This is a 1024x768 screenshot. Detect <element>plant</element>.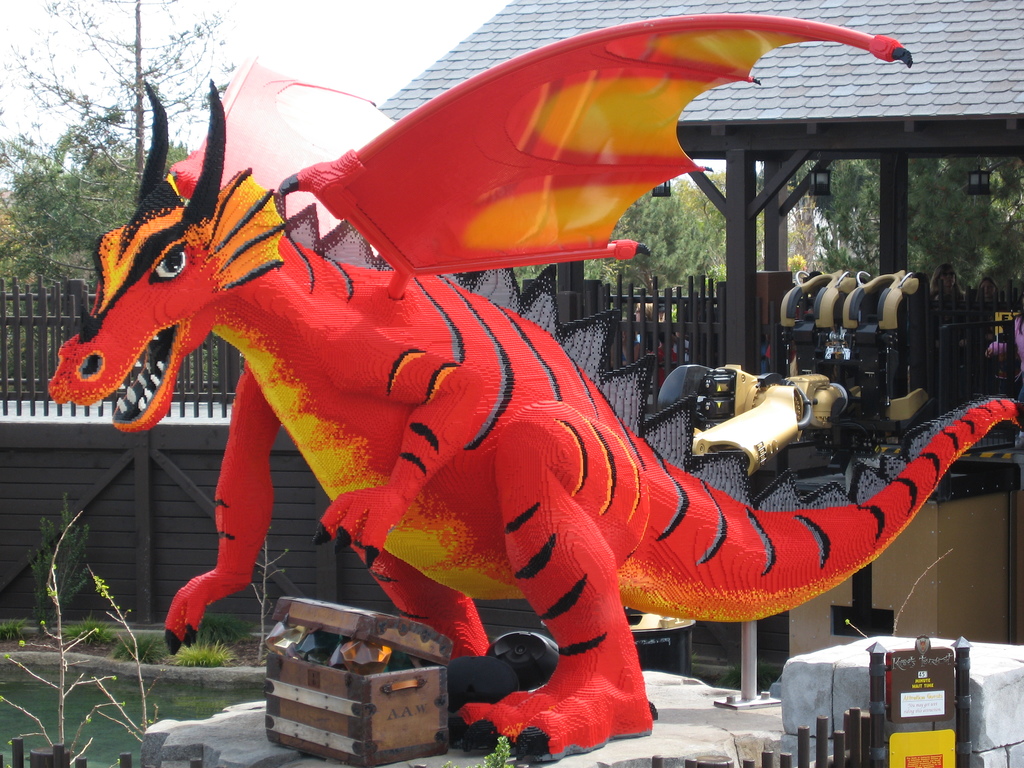
bbox(168, 637, 235, 663).
